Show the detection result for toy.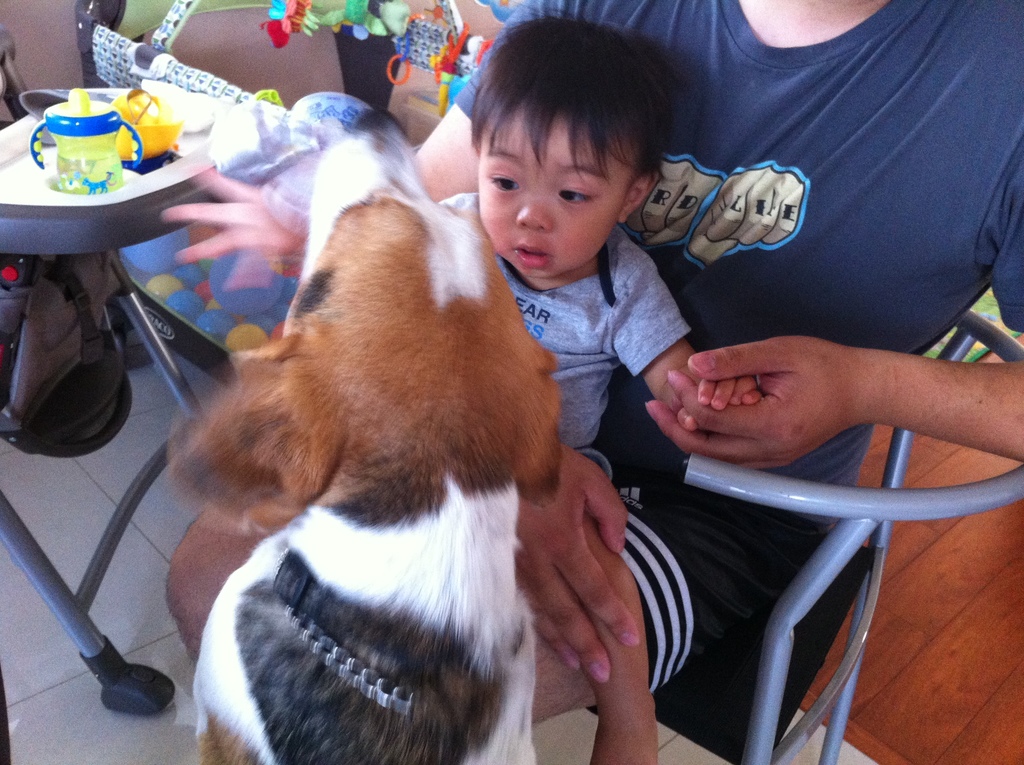
crop(28, 87, 146, 195).
